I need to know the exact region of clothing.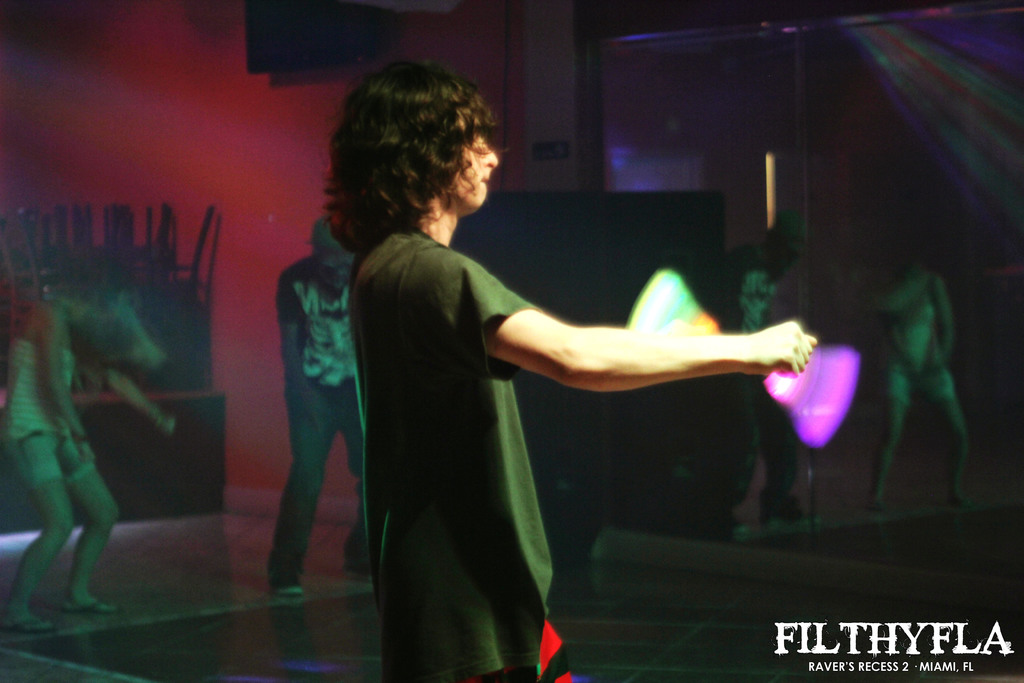
Region: bbox=(742, 279, 781, 347).
